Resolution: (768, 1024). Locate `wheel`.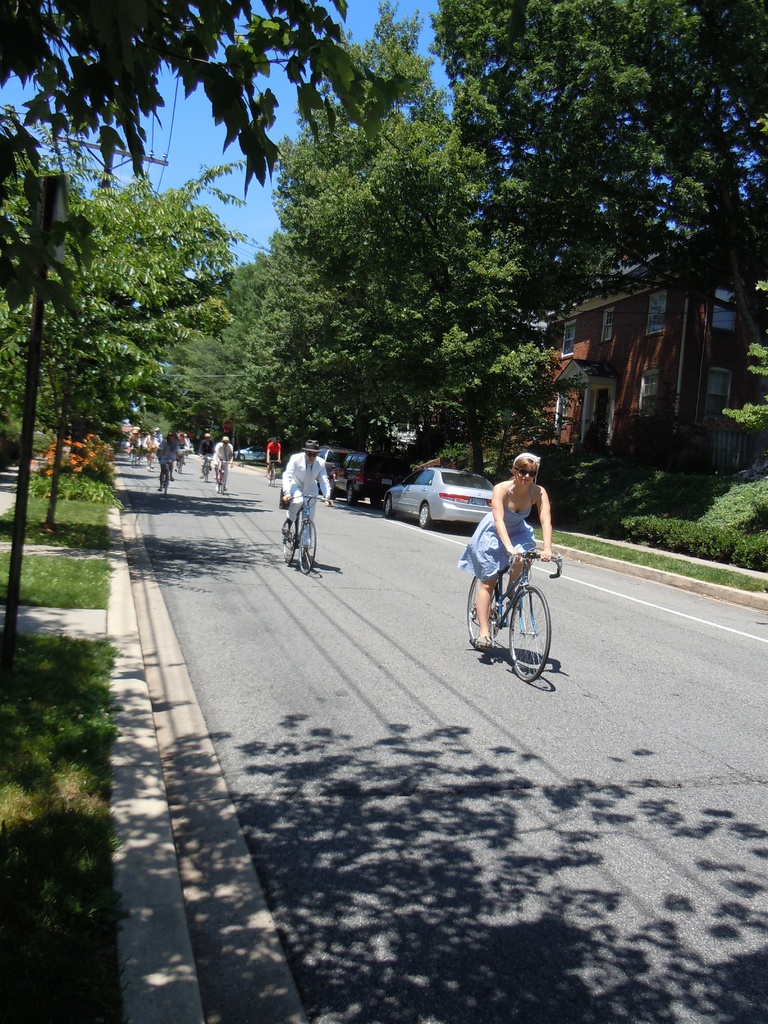
(500,581,551,686).
